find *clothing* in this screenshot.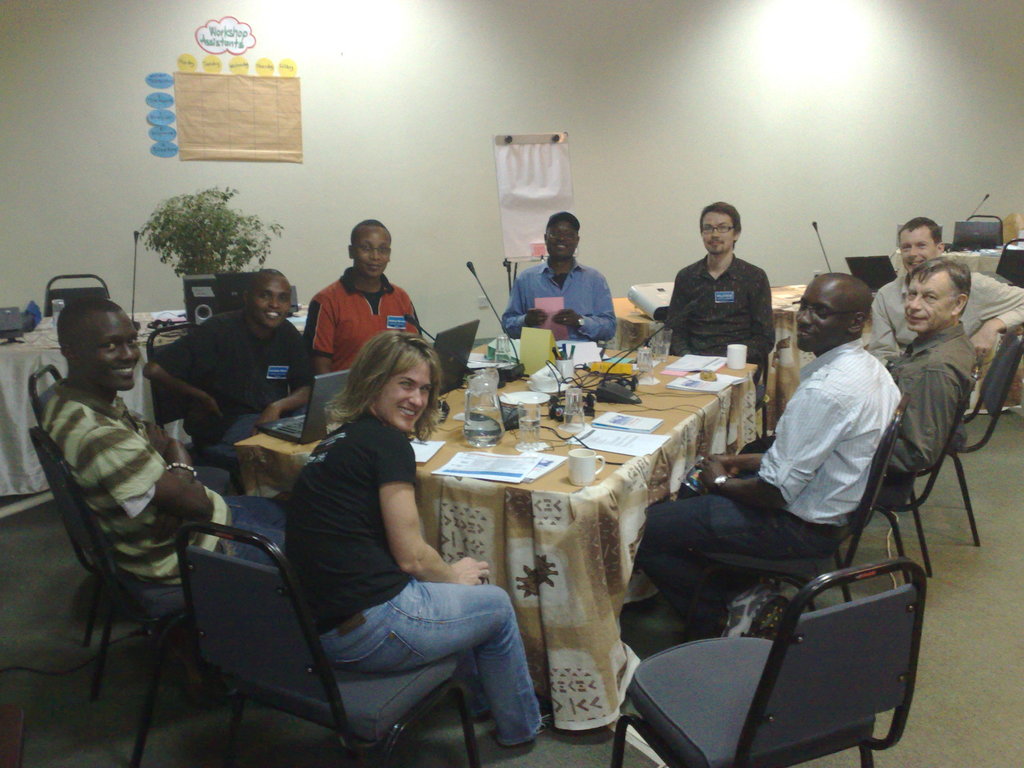
The bounding box for *clothing* is region(303, 265, 424, 376).
